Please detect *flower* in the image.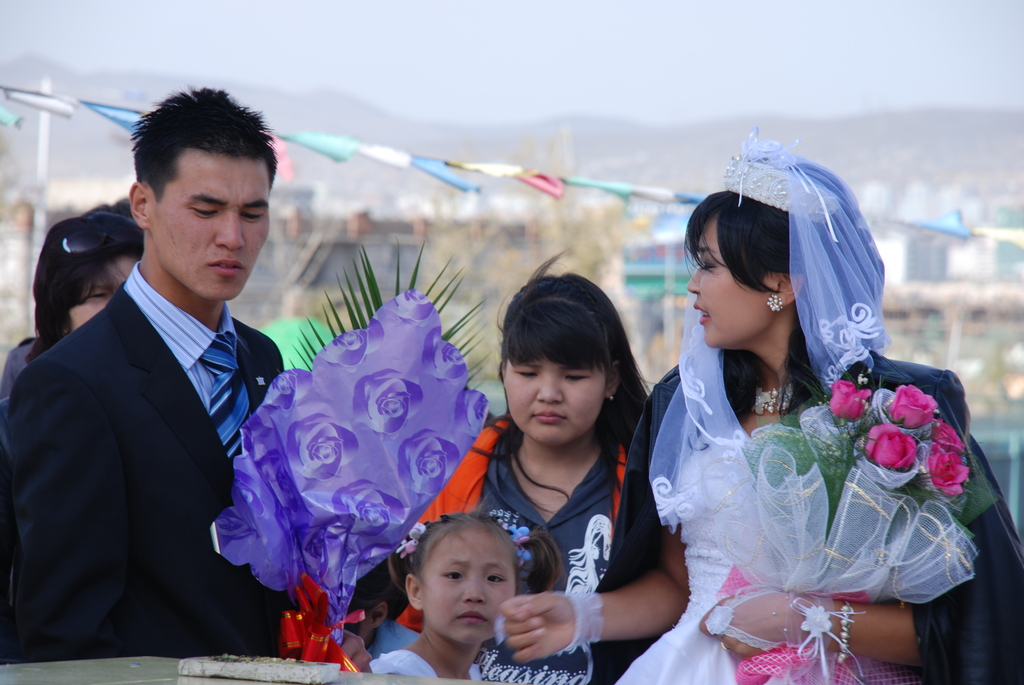
829 379 871 423.
